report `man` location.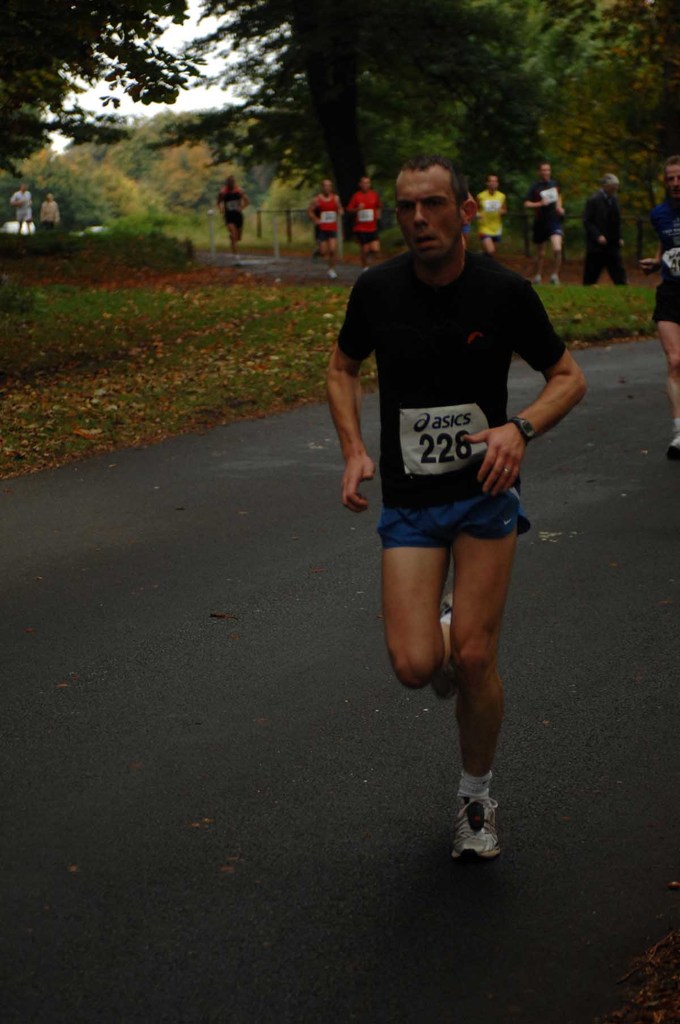
Report: 305, 174, 345, 281.
